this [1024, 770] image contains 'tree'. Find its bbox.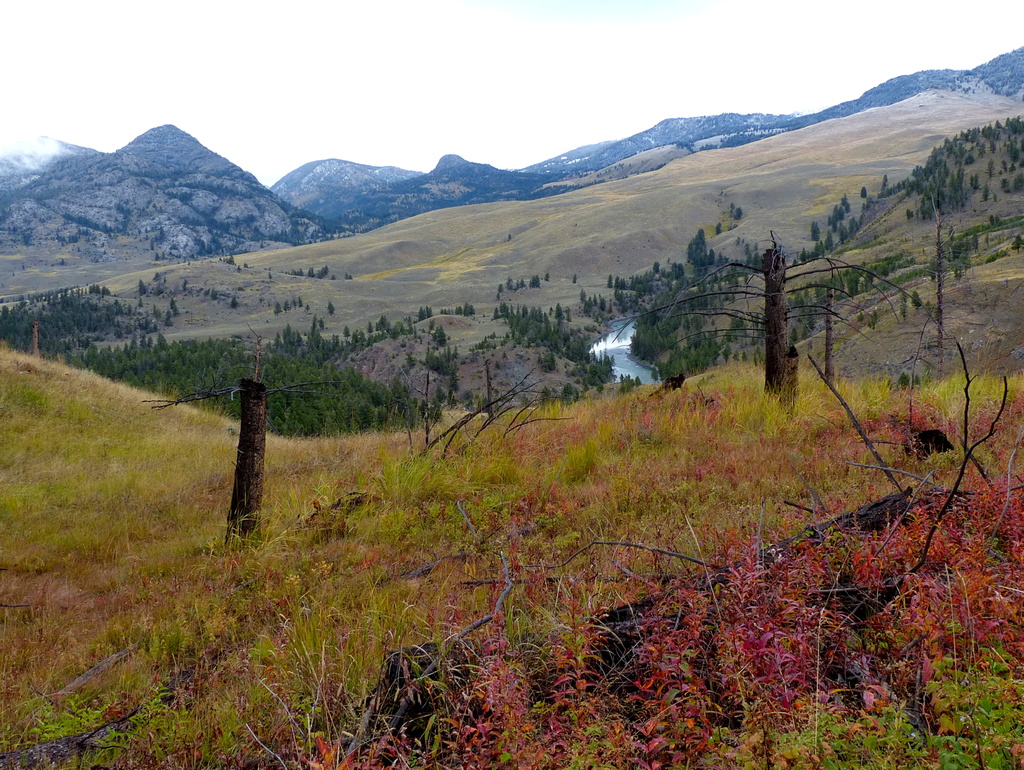
431/325/454/351.
